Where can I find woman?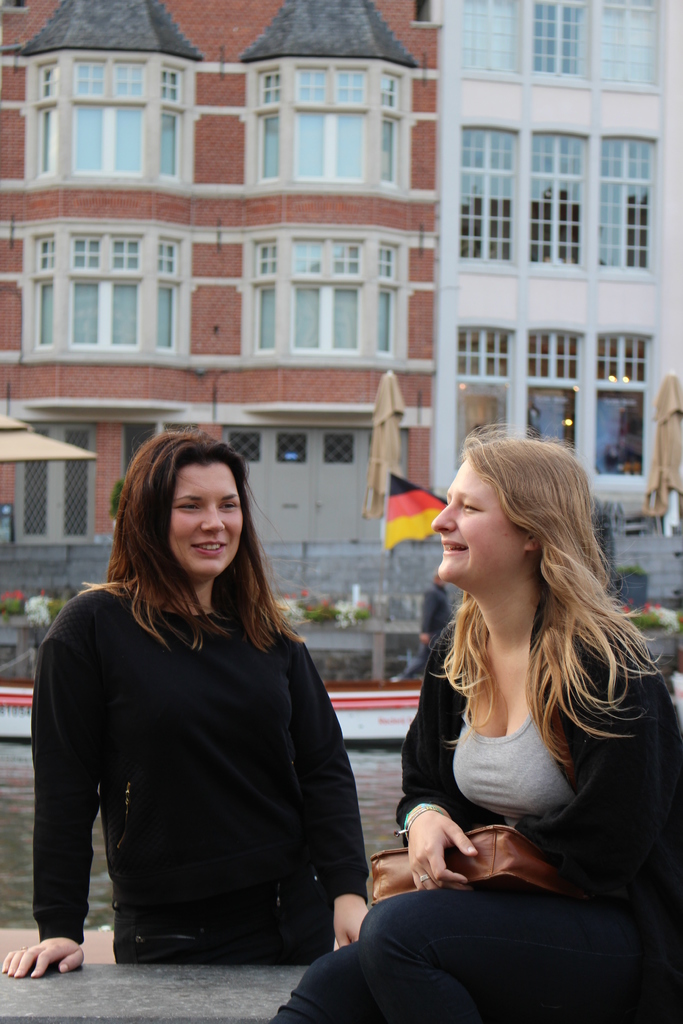
You can find it at bbox=[365, 440, 682, 921].
